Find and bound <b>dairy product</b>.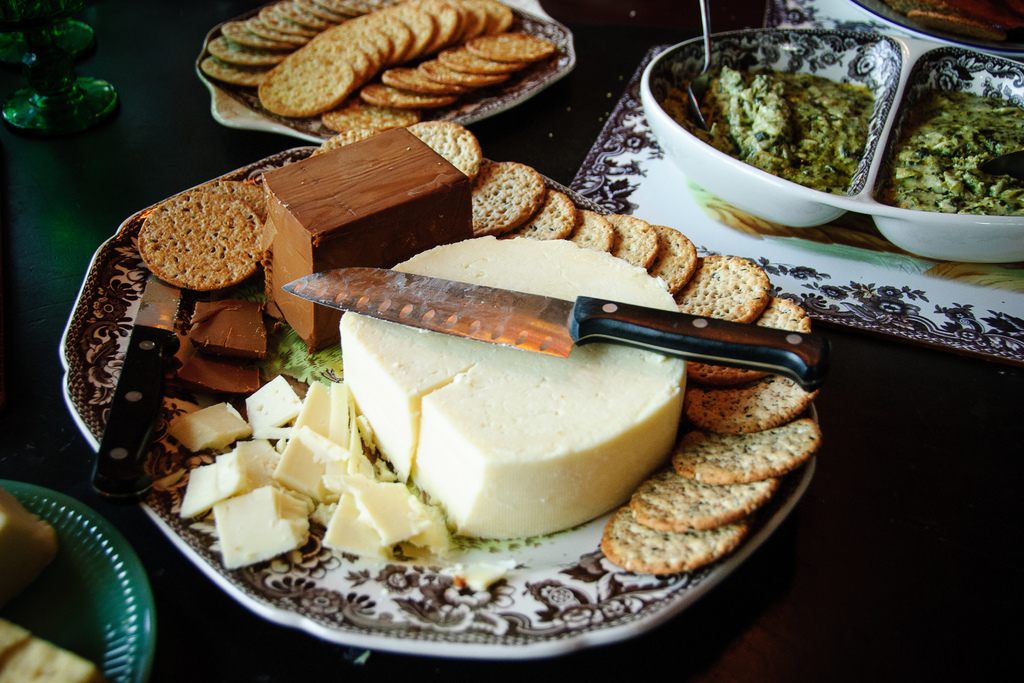
Bound: select_region(214, 486, 307, 574).
